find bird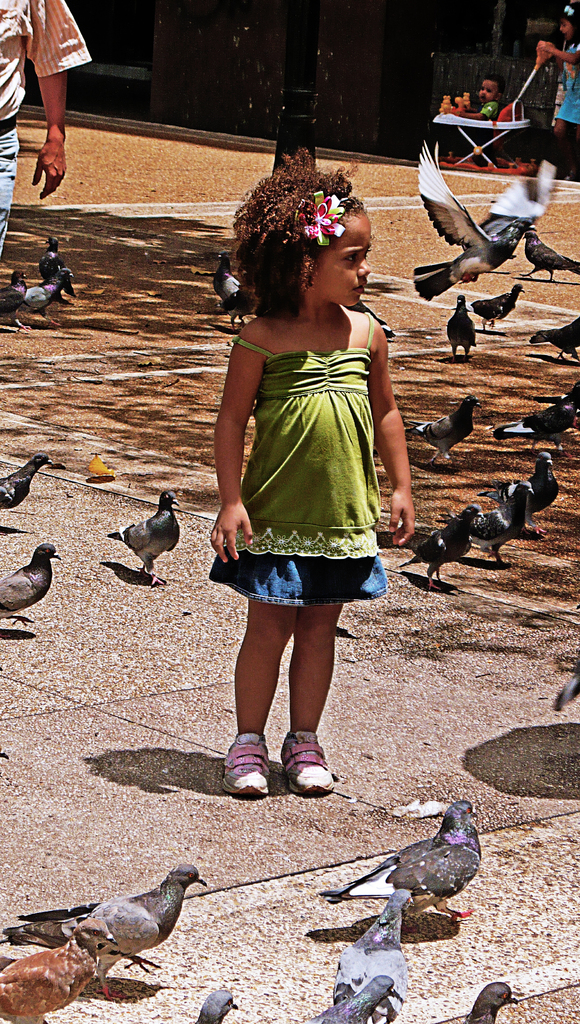
x1=527 y1=316 x2=579 y2=359
